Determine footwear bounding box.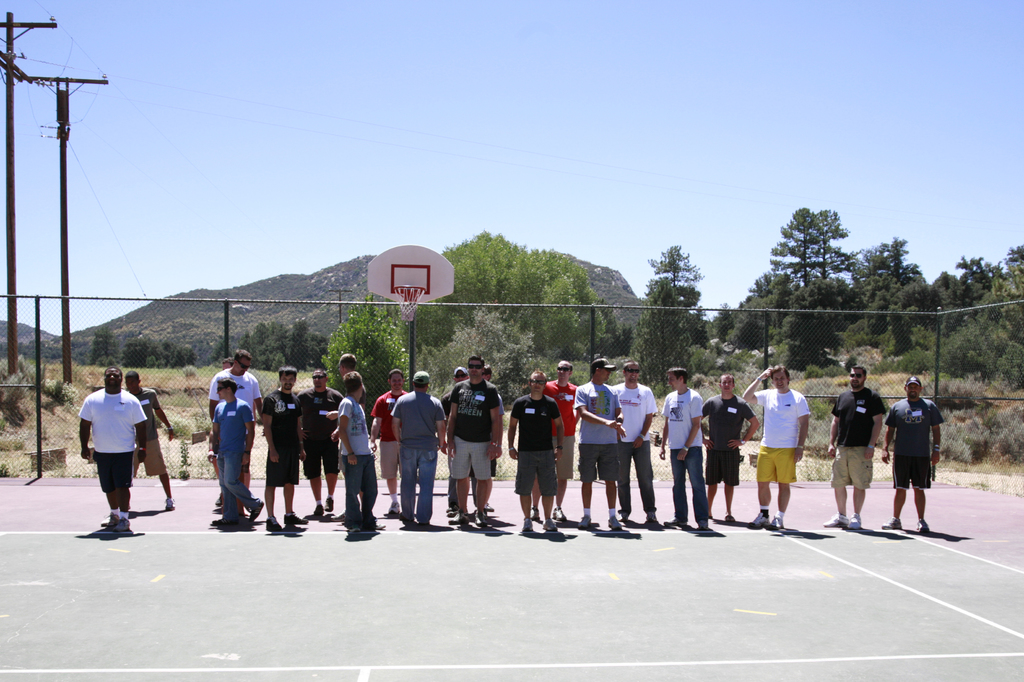
Determined: bbox=[250, 501, 264, 521].
